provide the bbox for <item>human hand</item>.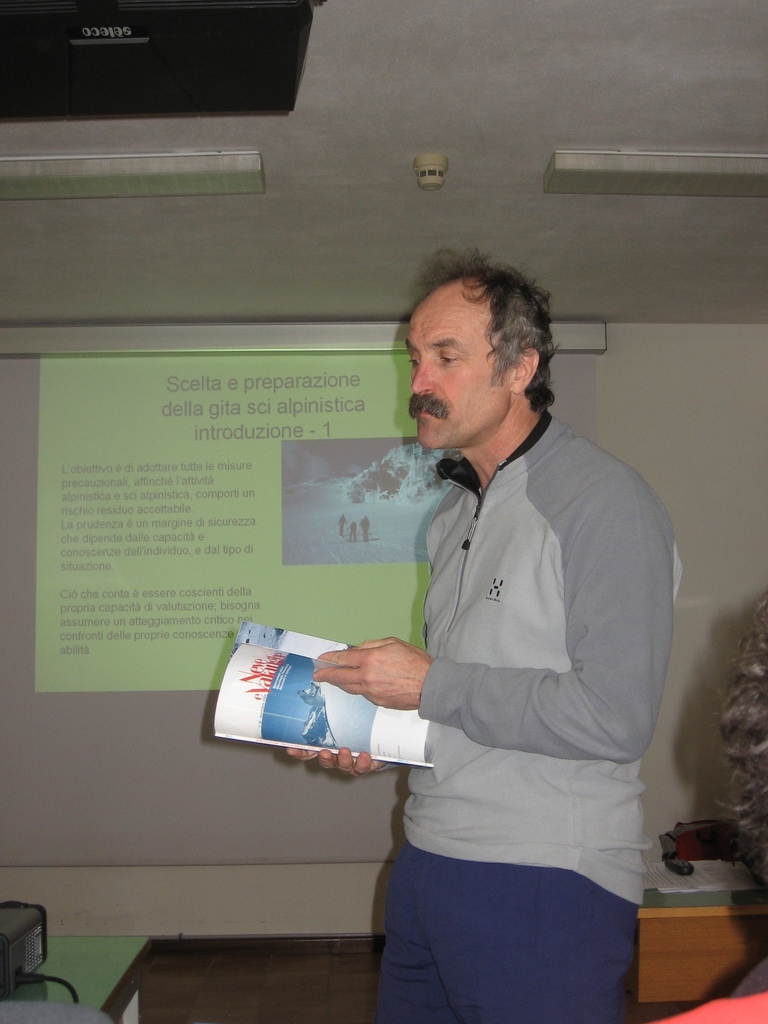
(286,743,382,780).
